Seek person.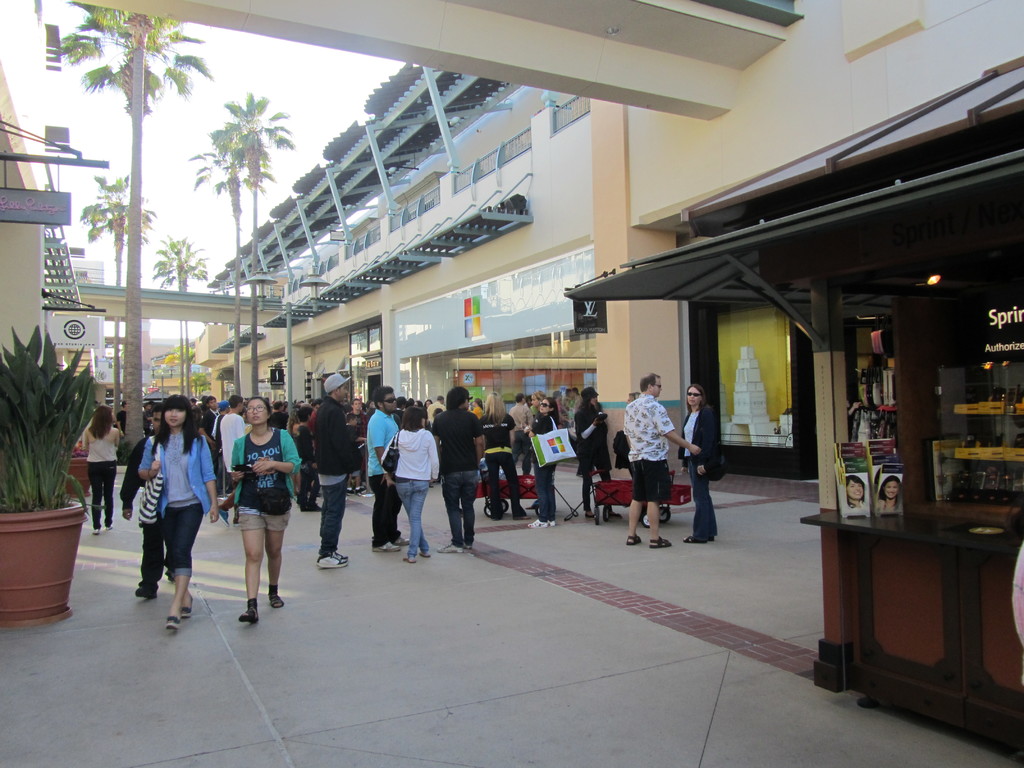
BBox(133, 392, 223, 634).
